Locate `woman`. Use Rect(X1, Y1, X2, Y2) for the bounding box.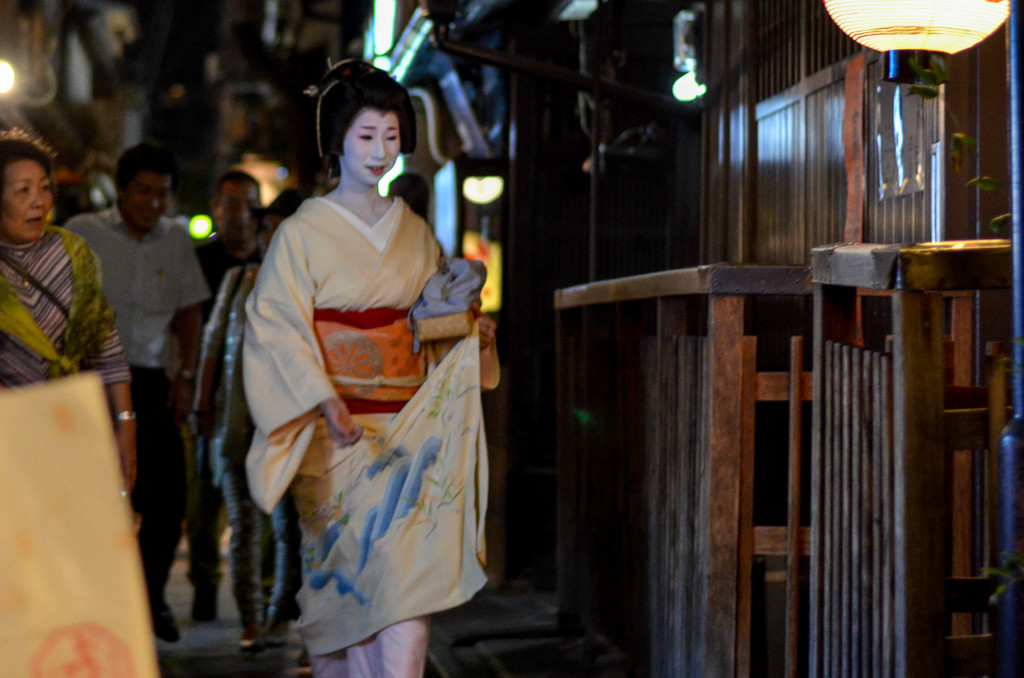
Rect(0, 126, 138, 498).
